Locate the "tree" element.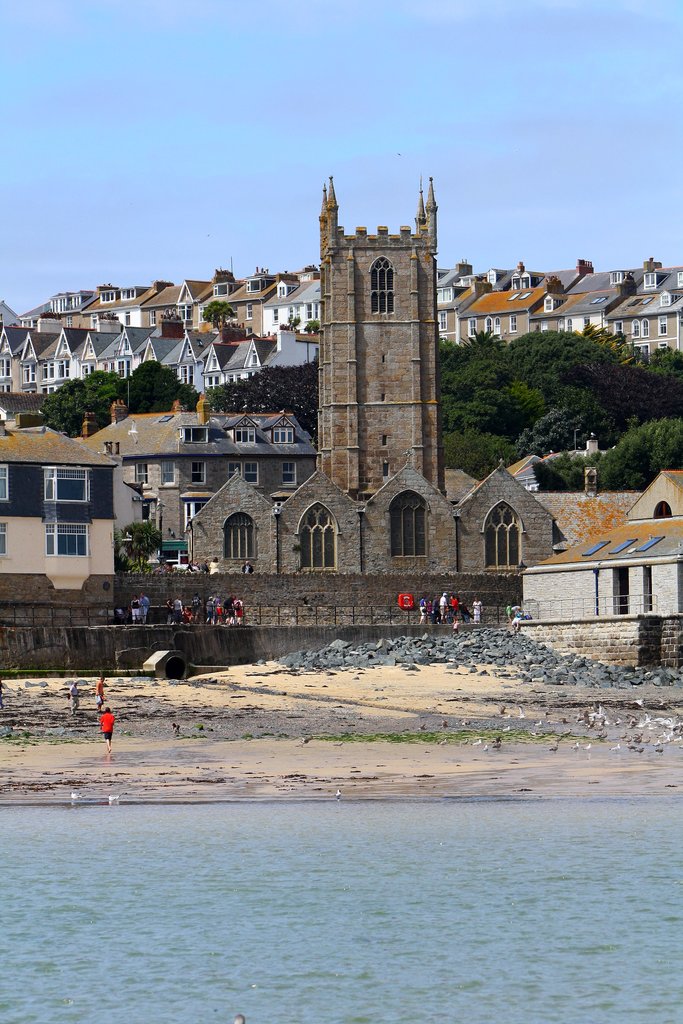
Element bbox: box=[42, 370, 126, 436].
